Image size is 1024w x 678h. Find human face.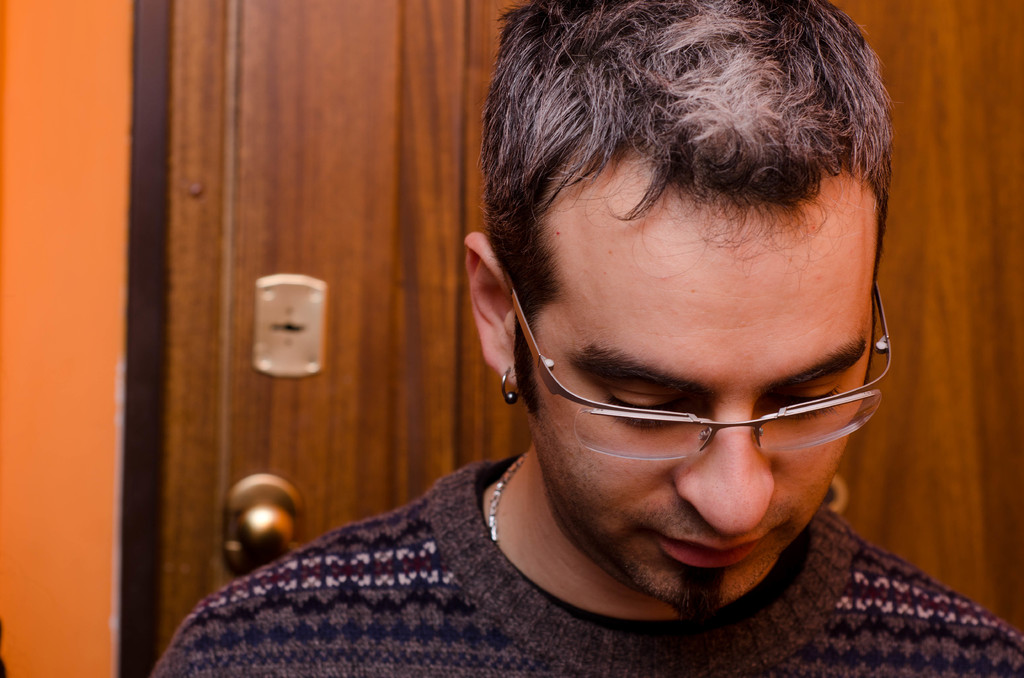
511:198:873:603.
